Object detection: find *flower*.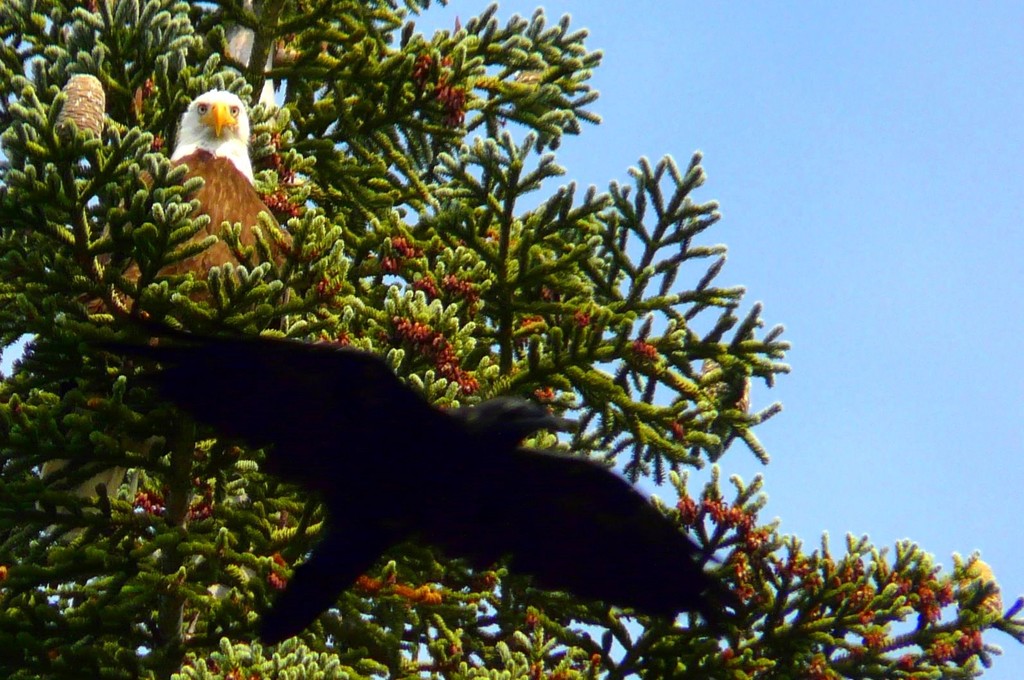
box=[635, 341, 660, 357].
